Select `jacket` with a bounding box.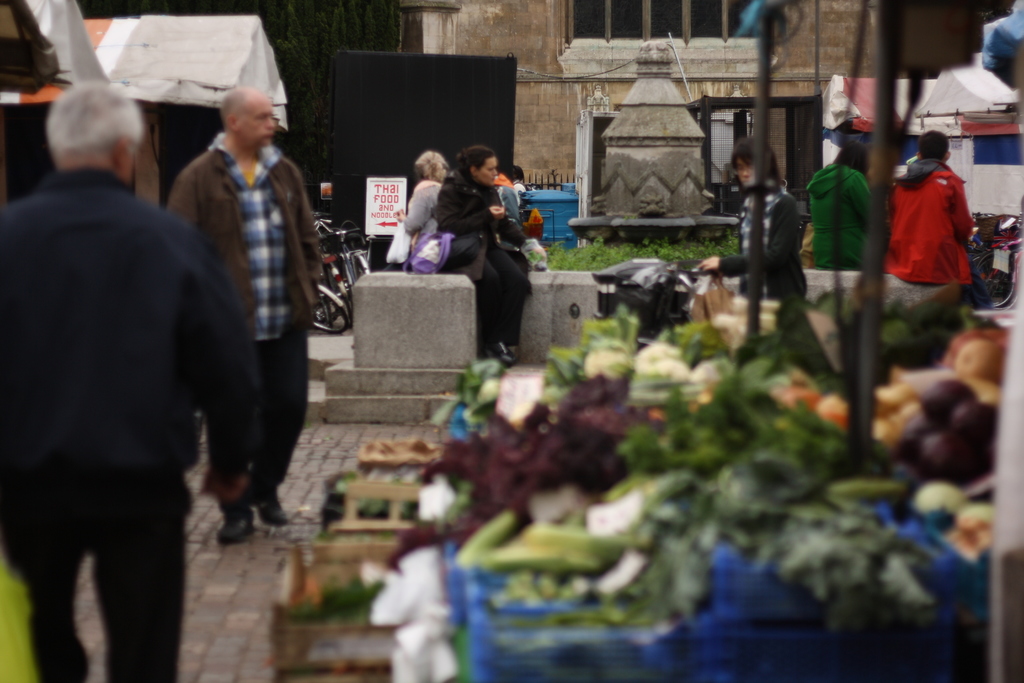
bbox=(885, 157, 976, 286).
